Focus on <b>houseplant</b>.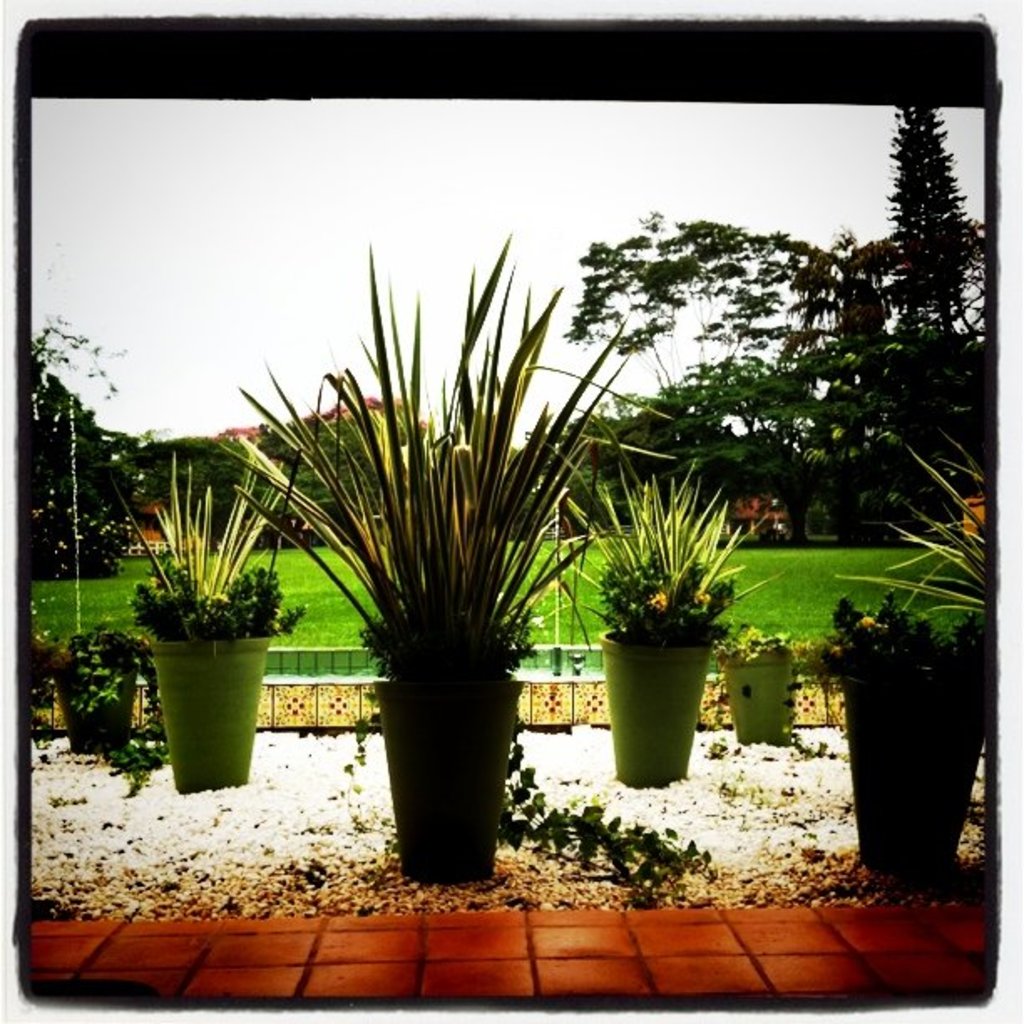
Focused at pyautogui.locateOnScreen(713, 612, 806, 745).
